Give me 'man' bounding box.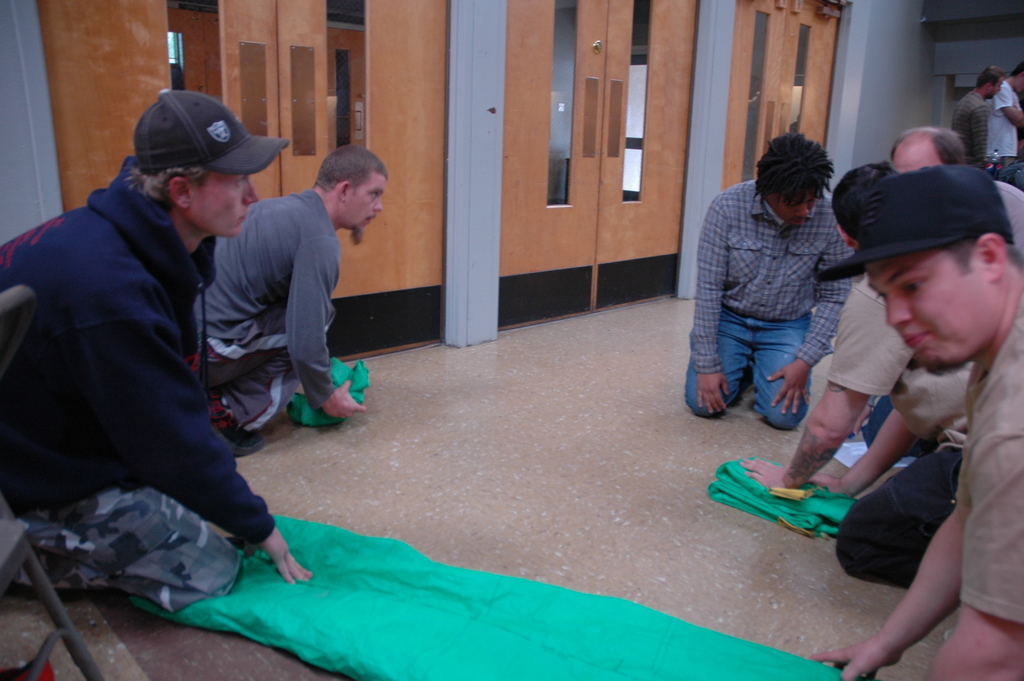
l=810, t=161, r=1023, b=680.
